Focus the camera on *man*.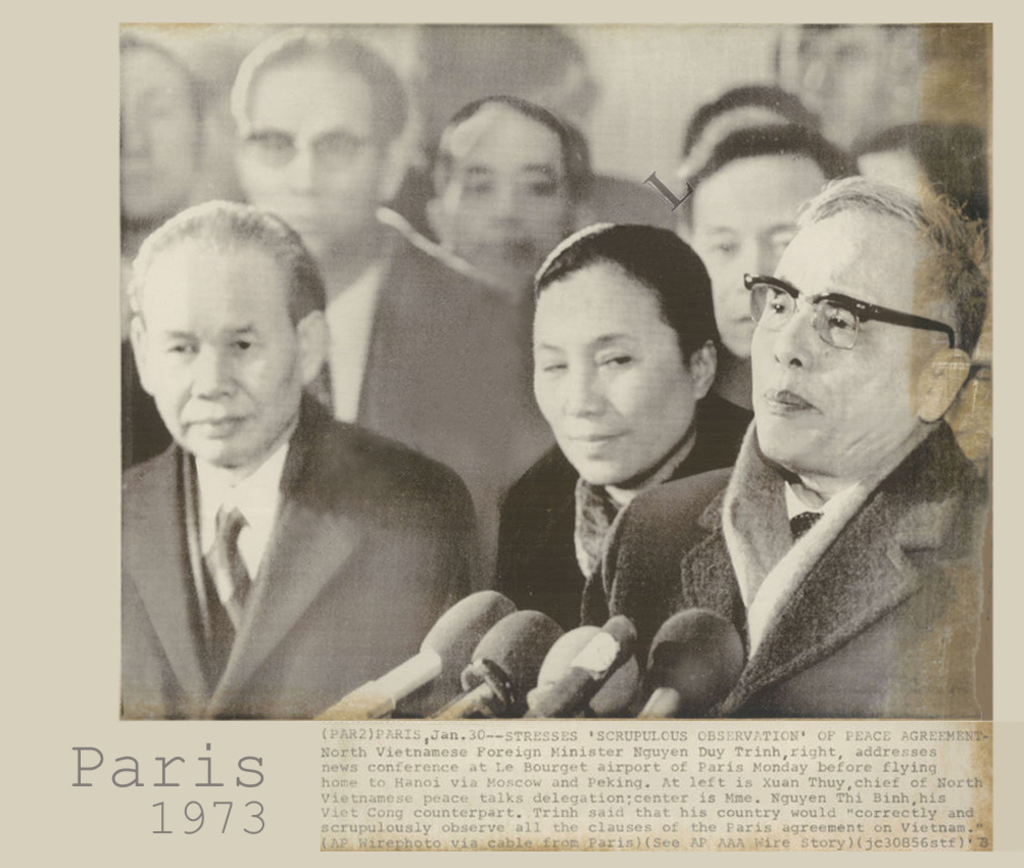
Focus region: {"left": 230, "top": 25, "right": 522, "bottom": 567}.
